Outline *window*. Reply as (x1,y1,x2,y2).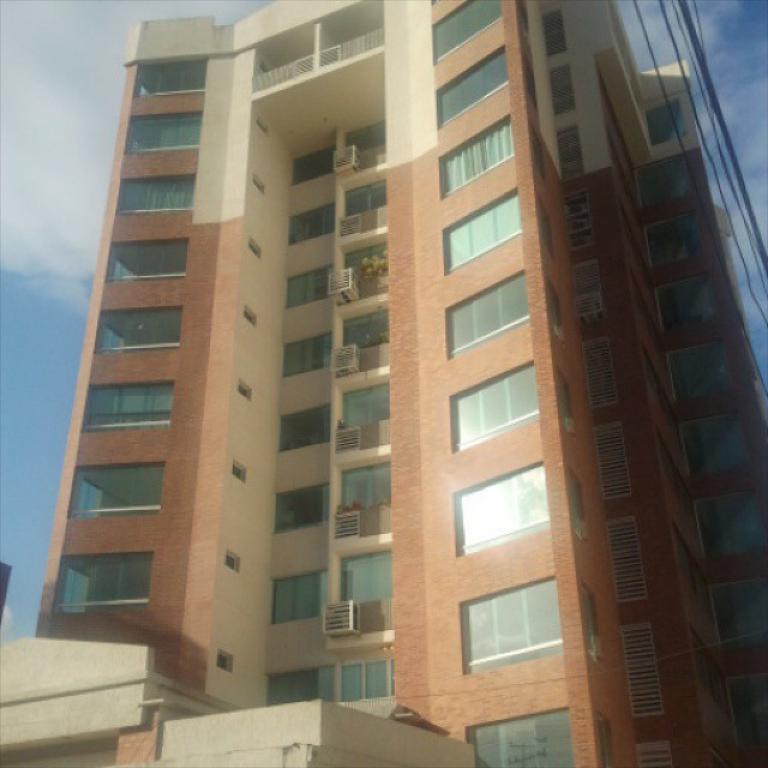
(554,65,580,115).
